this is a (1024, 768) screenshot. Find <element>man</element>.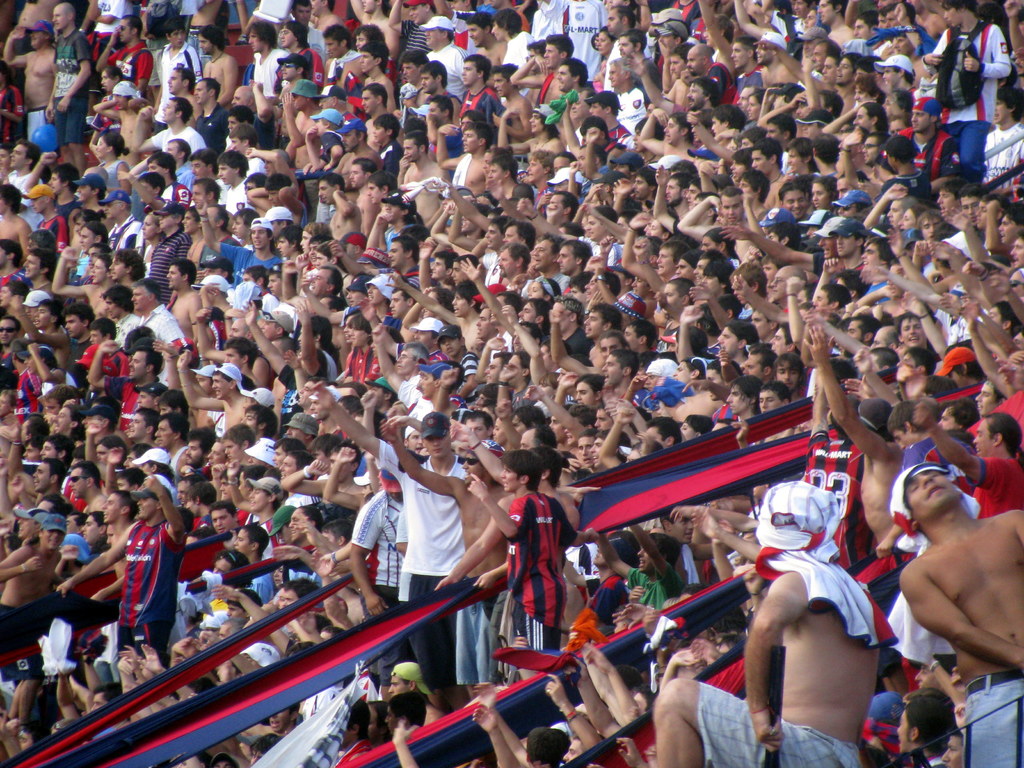
Bounding box: {"left": 882, "top": 432, "right": 1021, "bottom": 732}.
